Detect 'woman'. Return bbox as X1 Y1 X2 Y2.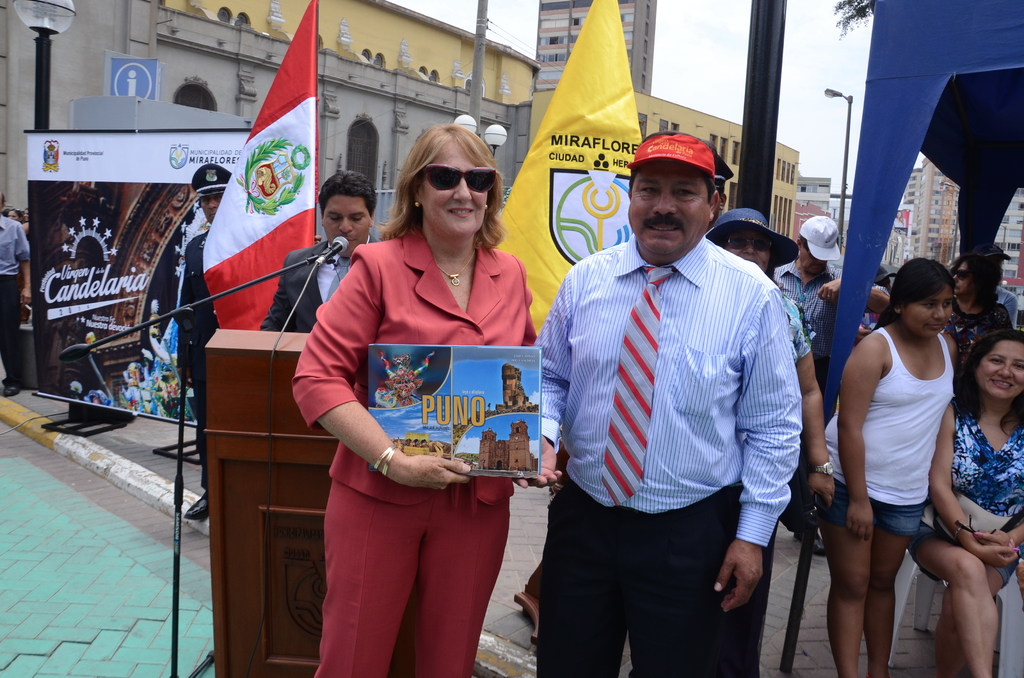
710 202 834 505.
